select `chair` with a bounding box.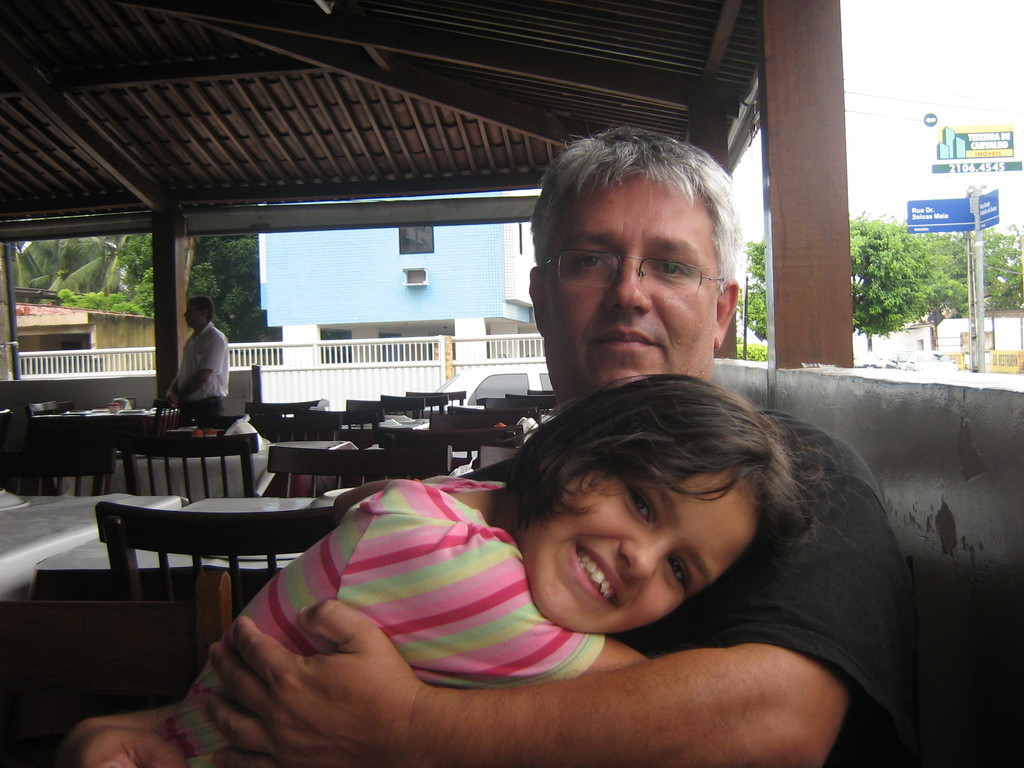
(267, 447, 452, 496).
